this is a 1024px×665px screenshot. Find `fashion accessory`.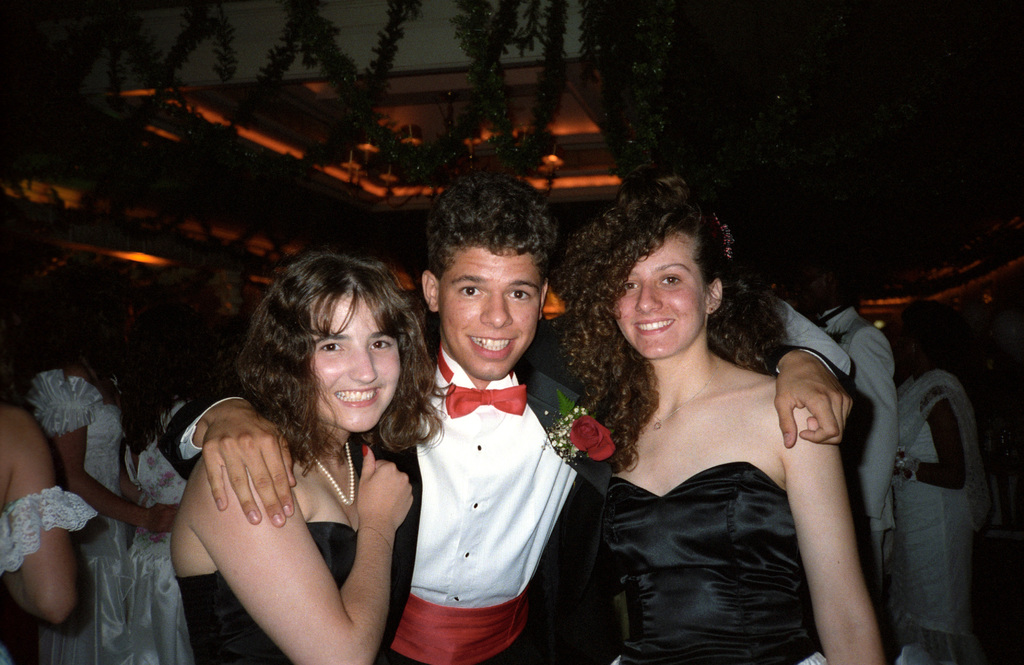
Bounding box: bbox=[716, 214, 735, 257].
